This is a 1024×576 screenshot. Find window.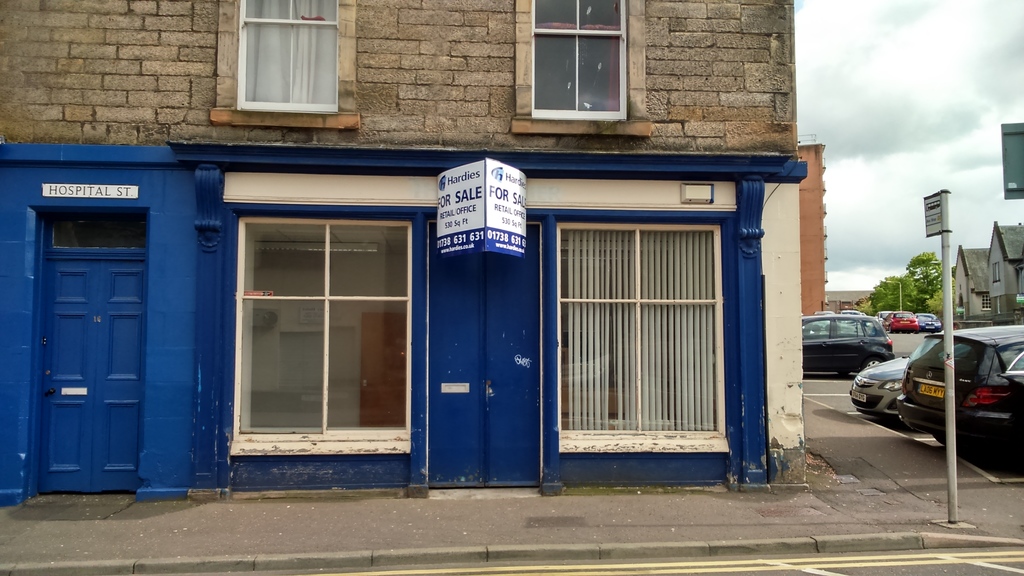
Bounding box: {"x1": 558, "y1": 224, "x2": 725, "y2": 455}.
